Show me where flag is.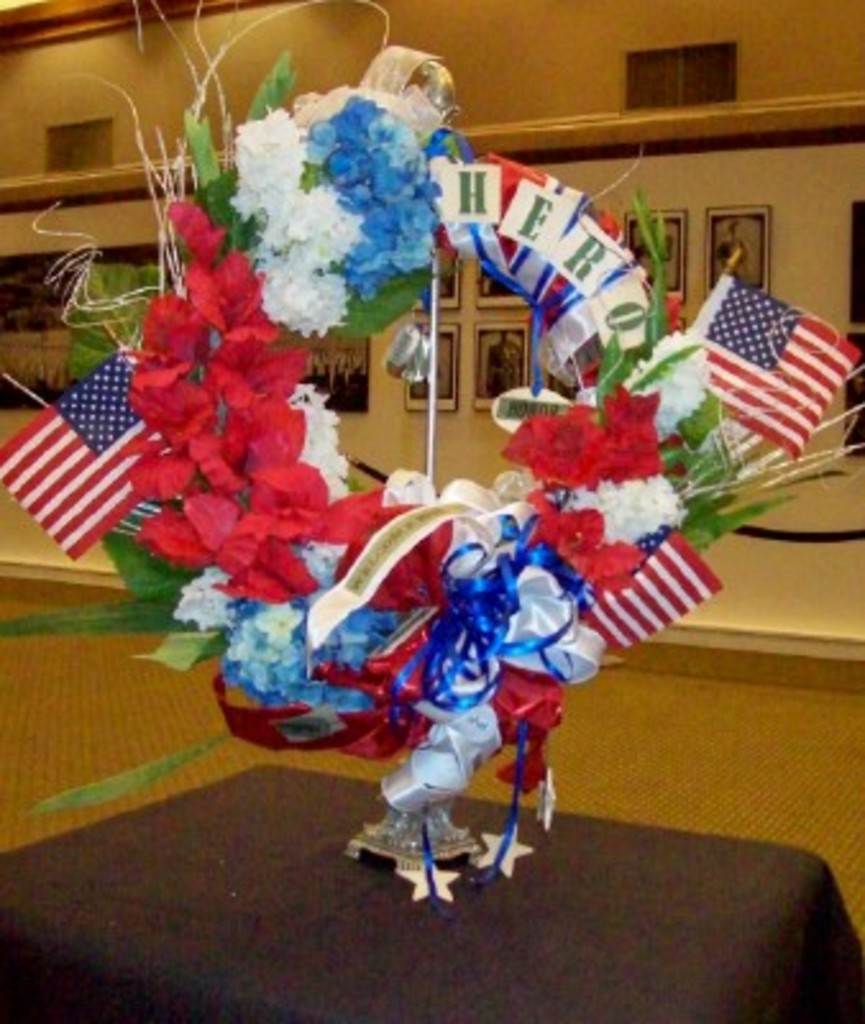
flag is at 514,448,732,658.
